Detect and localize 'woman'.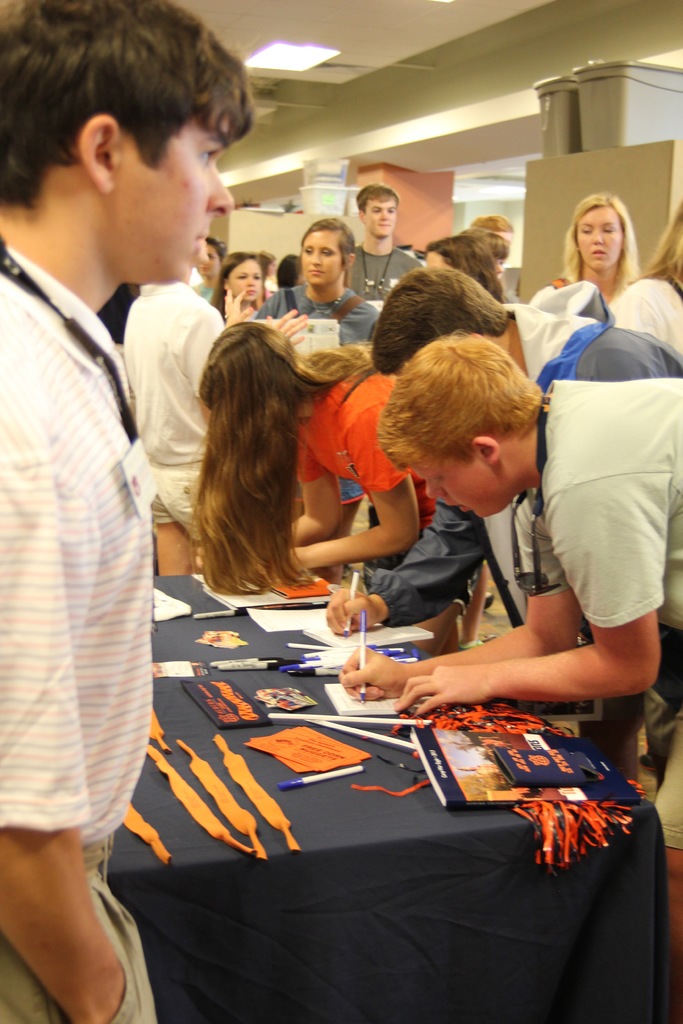
Localized at <bbox>253, 218, 381, 581</bbox>.
